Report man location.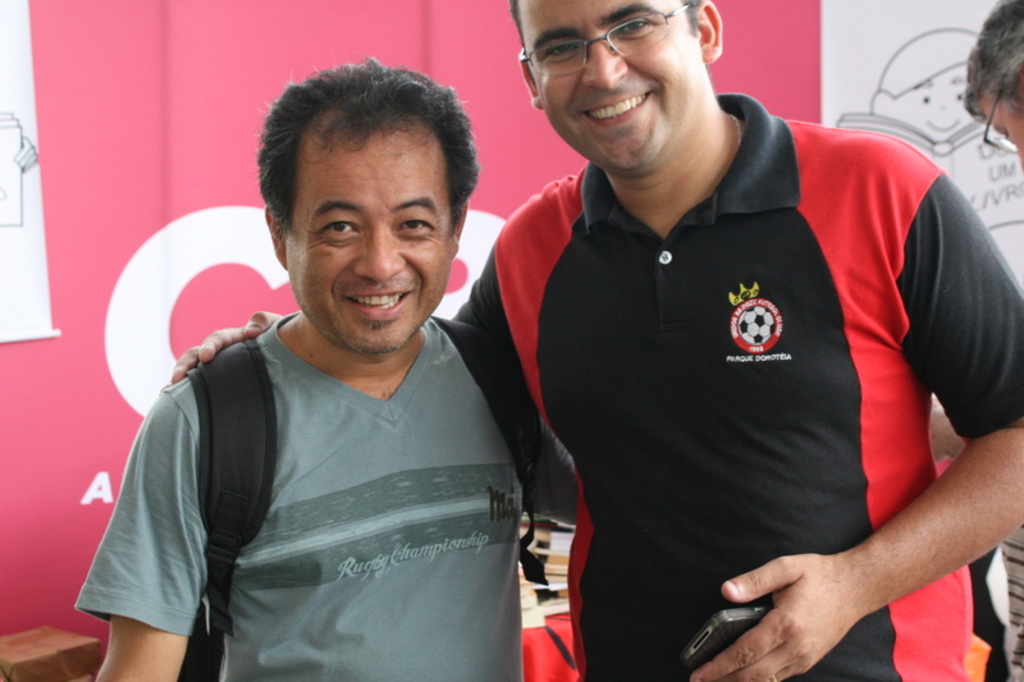
Report: (961,0,1023,678).
